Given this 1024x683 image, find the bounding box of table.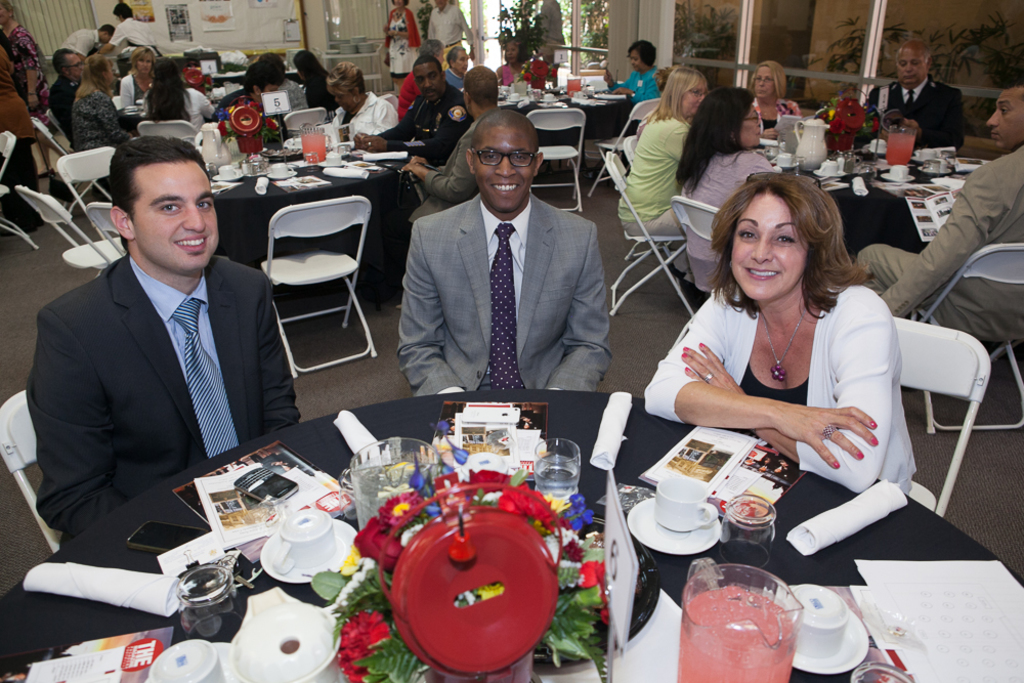
(773,152,980,251).
